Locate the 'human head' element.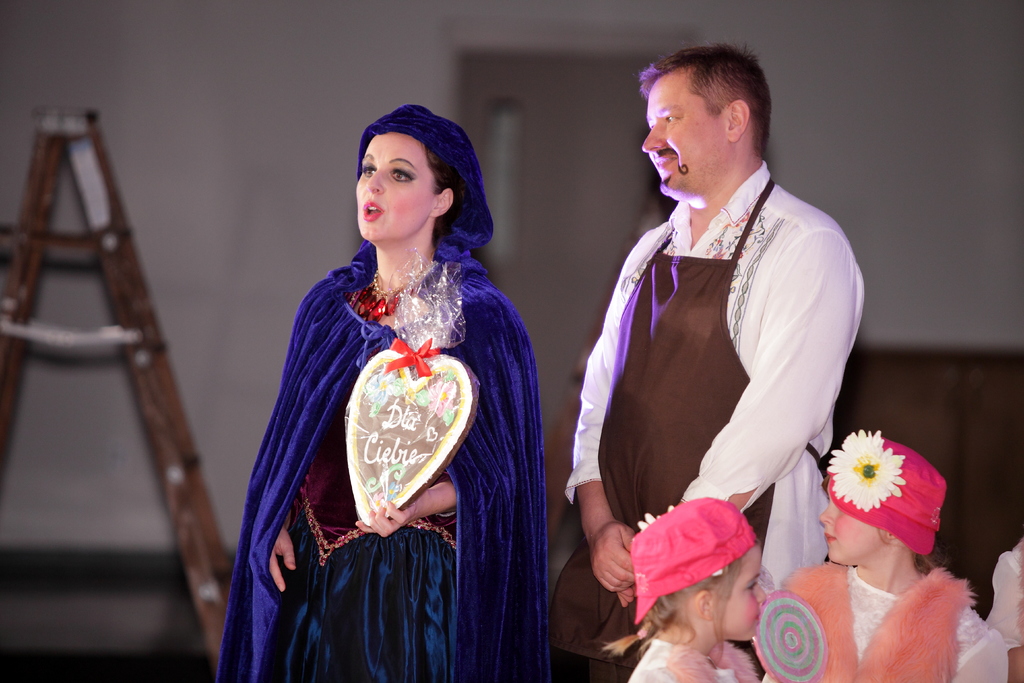
Element bbox: 641, 42, 774, 201.
